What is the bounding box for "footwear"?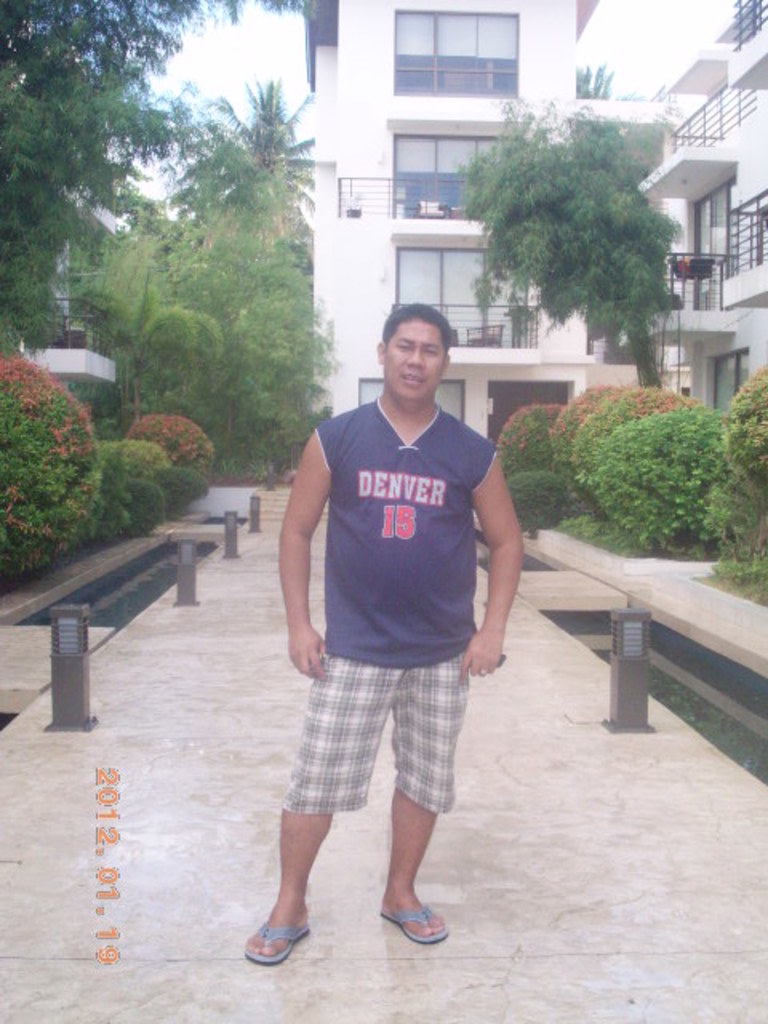
(237, 917, 310, 968).
